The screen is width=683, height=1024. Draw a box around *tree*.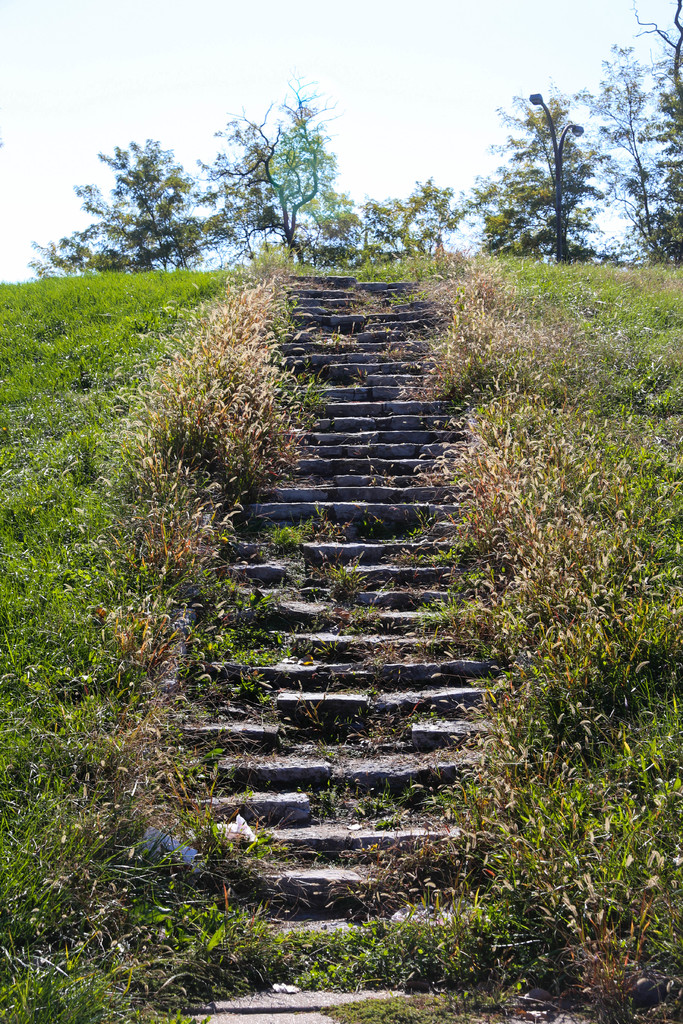
Rect(570, 0, 682, 269).
